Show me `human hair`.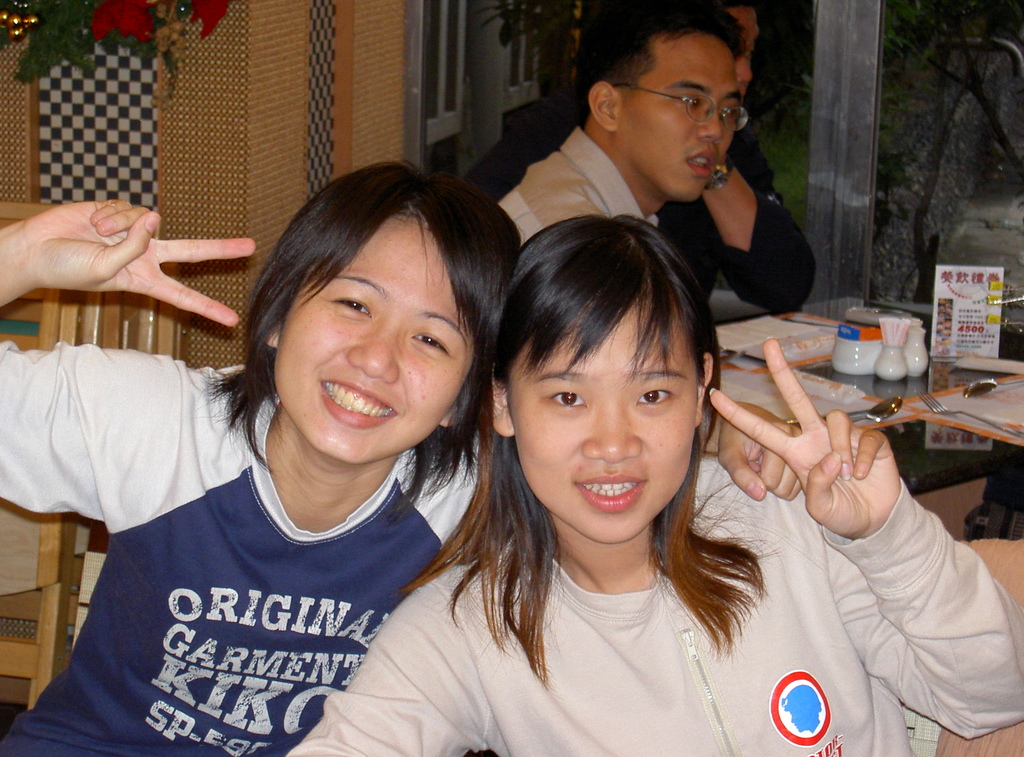
`human hair` is here: 194,163,531,526.
